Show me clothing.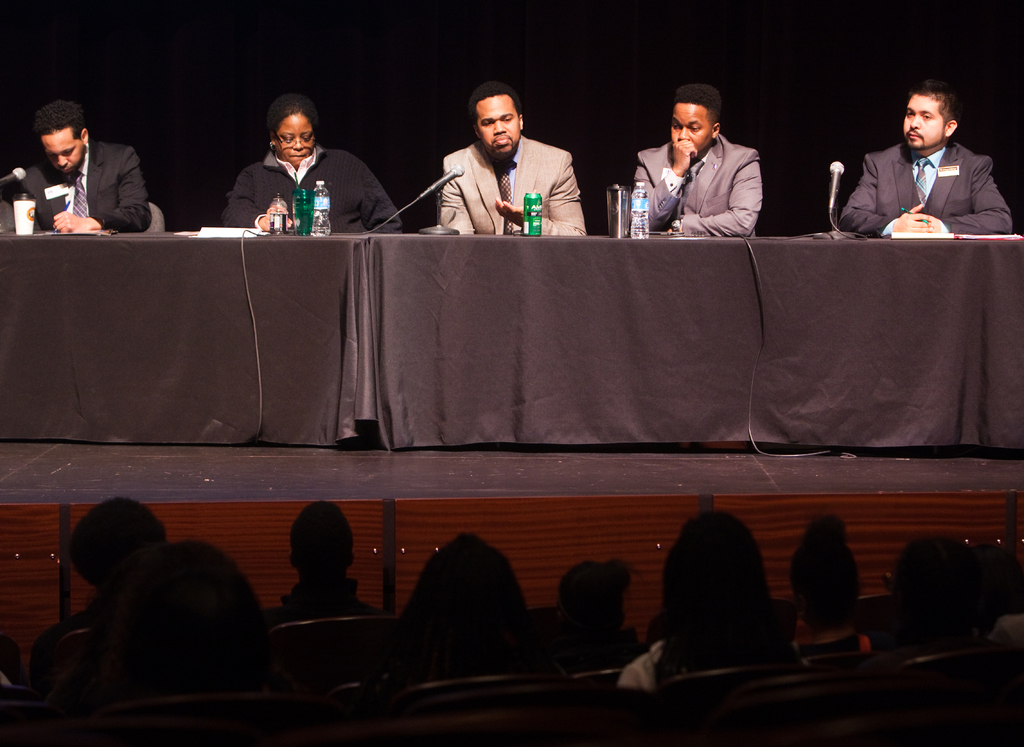
clothing is here: (219,143,401,232).
